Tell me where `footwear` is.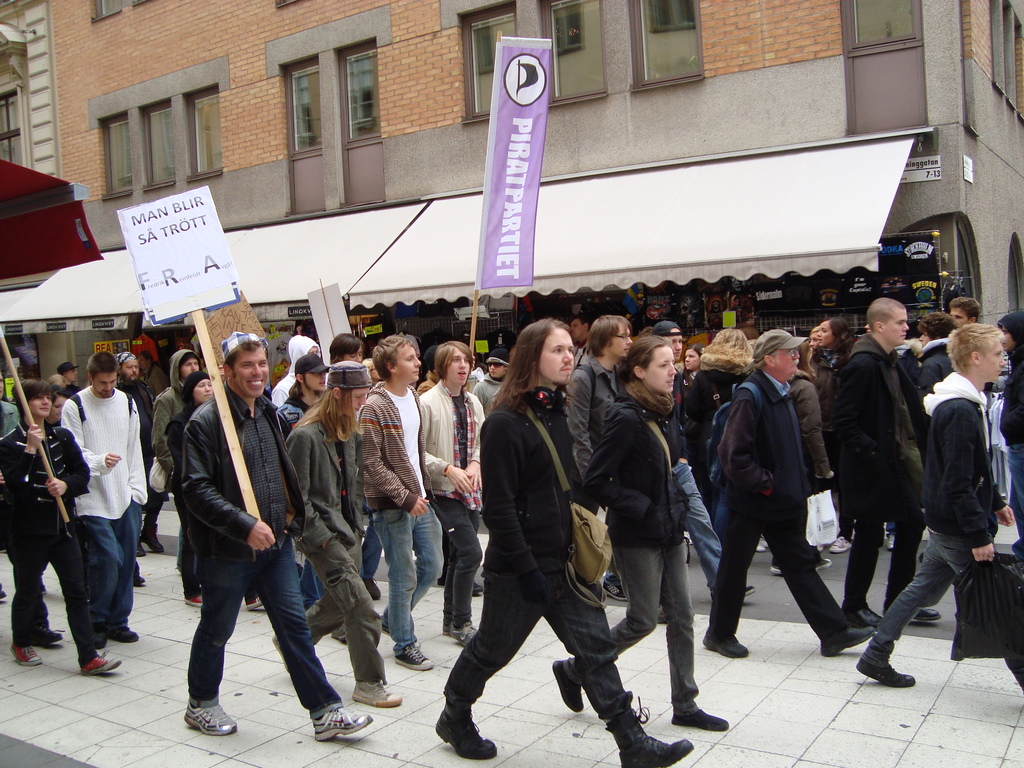
`footwear` is at 131, 575, 148, 585.
